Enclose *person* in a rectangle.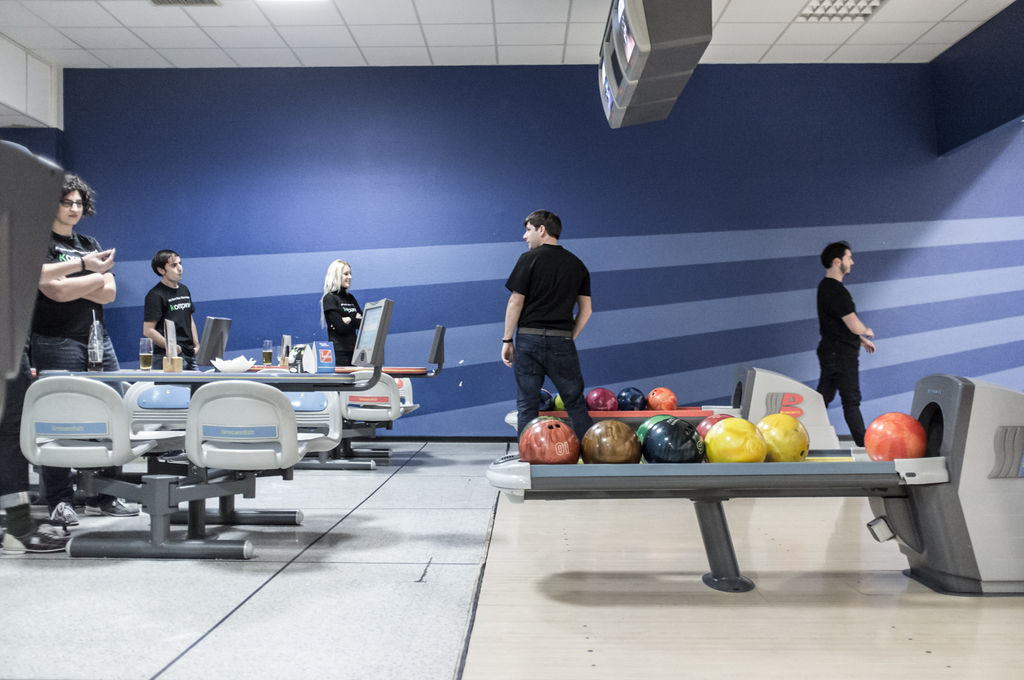
499/209/591/447.
